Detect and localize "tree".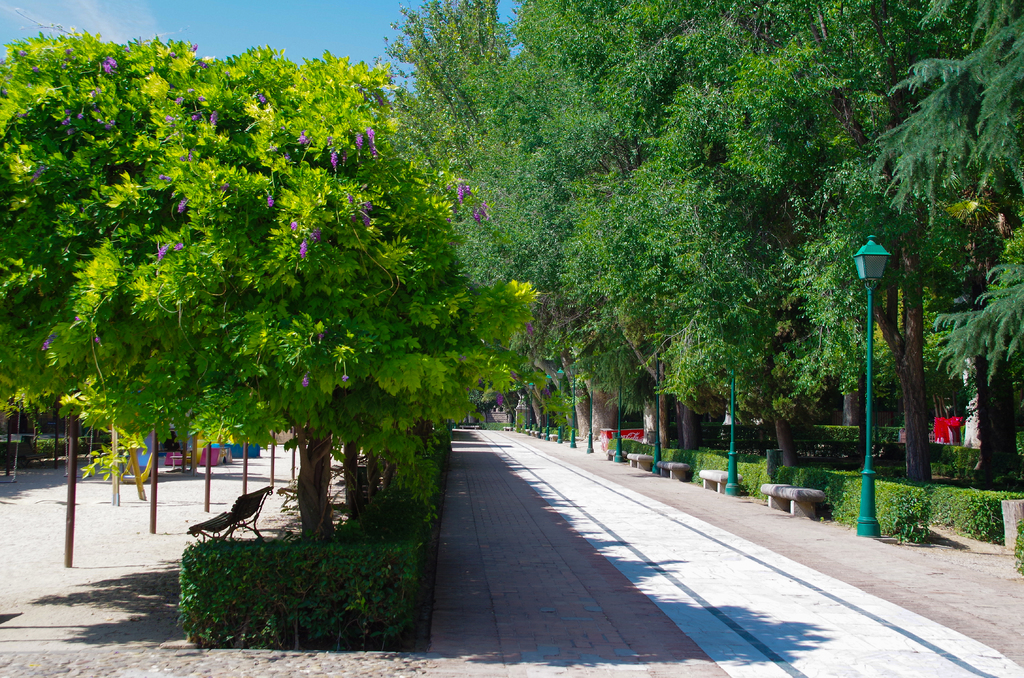
Localized at bbox=[586, 0, 729, 453].
